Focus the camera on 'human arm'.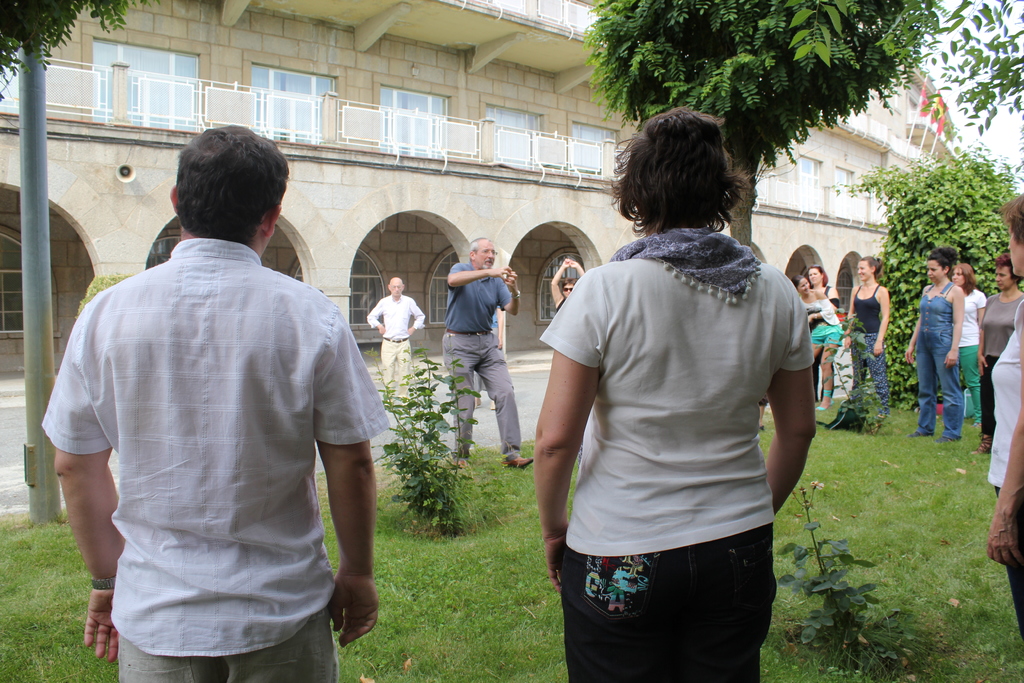
Focus region: <box>410,302,430,332</box>.
